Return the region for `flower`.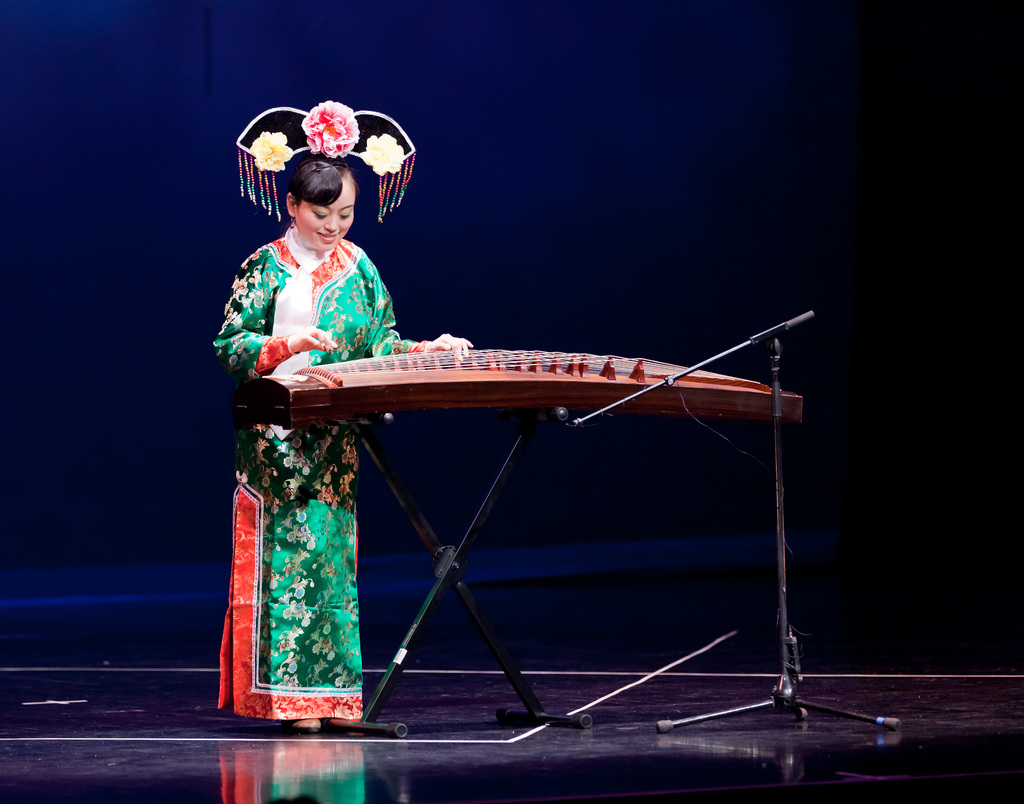
crop(299, 103, 368, 160).
